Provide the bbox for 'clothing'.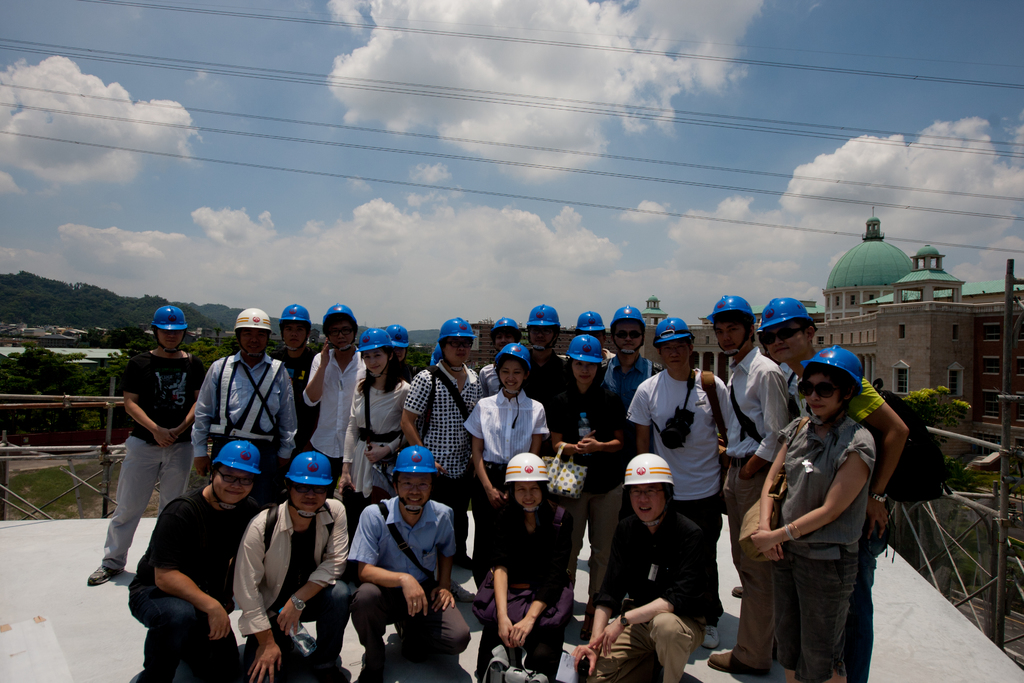
l=339, t=382, r=412, b=523.
